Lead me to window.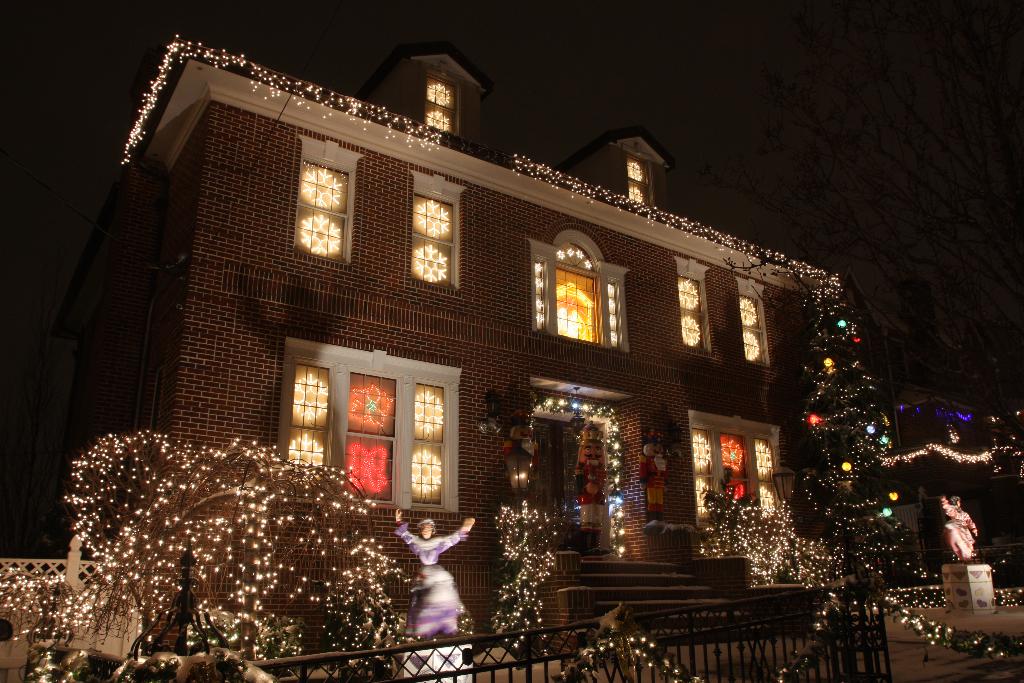
Lead to [264,322,479,525].
